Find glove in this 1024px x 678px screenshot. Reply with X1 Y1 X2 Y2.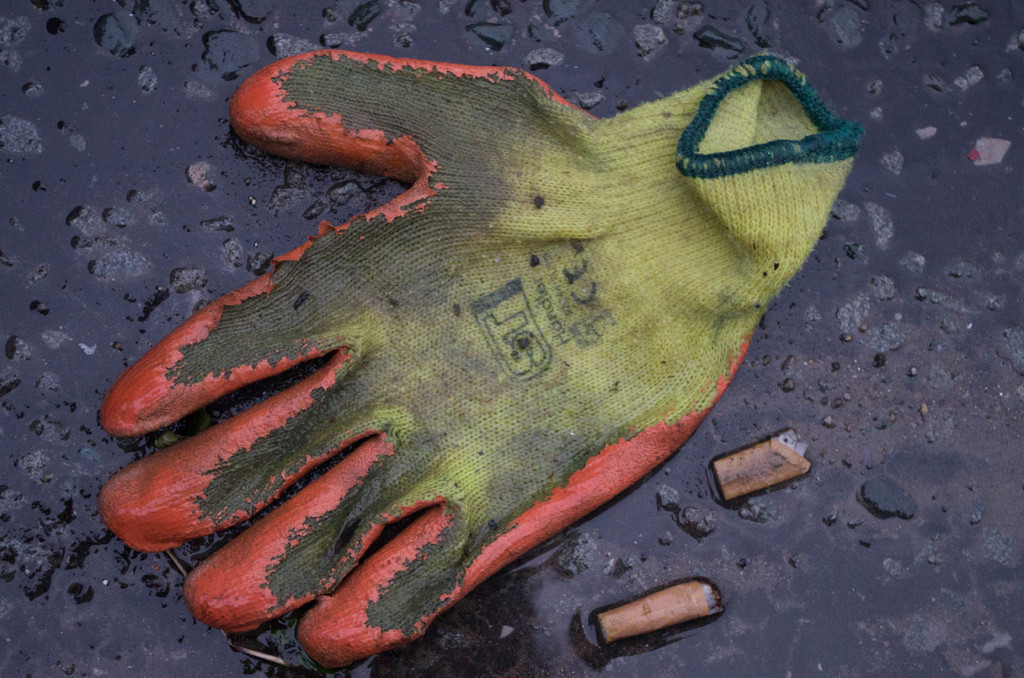
98 47 867 669.
